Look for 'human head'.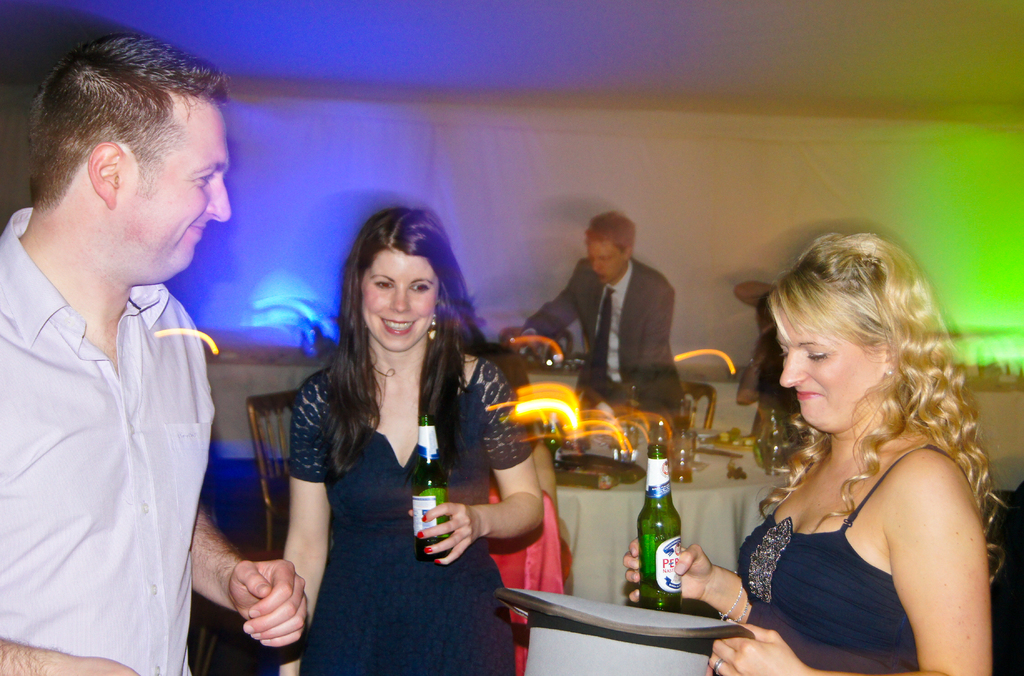
Found: [585,212,636,286].
